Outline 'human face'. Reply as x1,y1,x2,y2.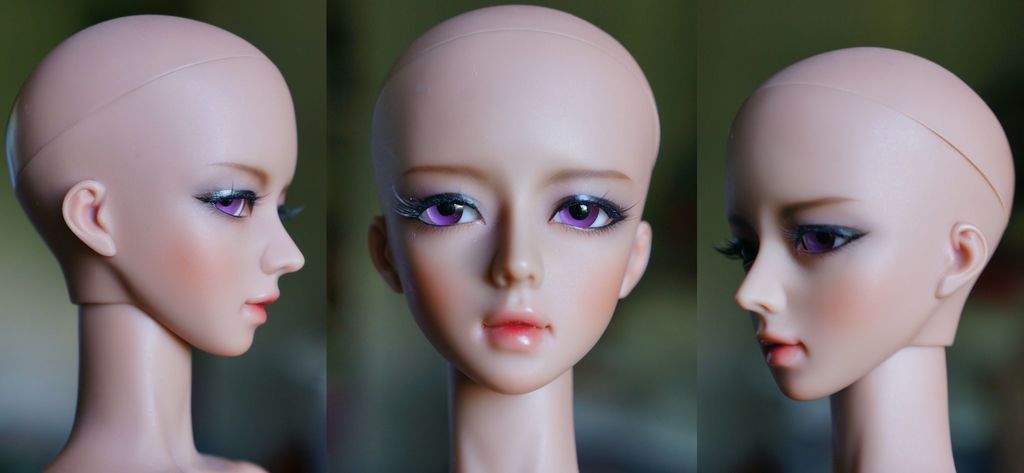
110,75,305,355.
